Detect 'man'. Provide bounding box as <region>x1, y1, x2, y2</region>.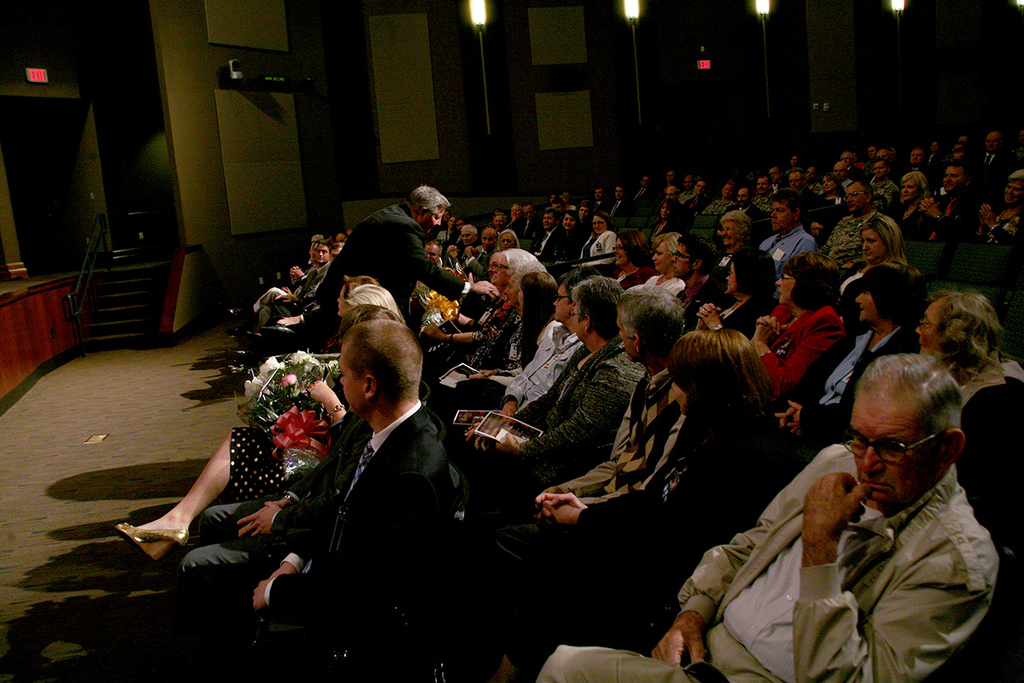
<region>222, 236, 330, 353</region>.
